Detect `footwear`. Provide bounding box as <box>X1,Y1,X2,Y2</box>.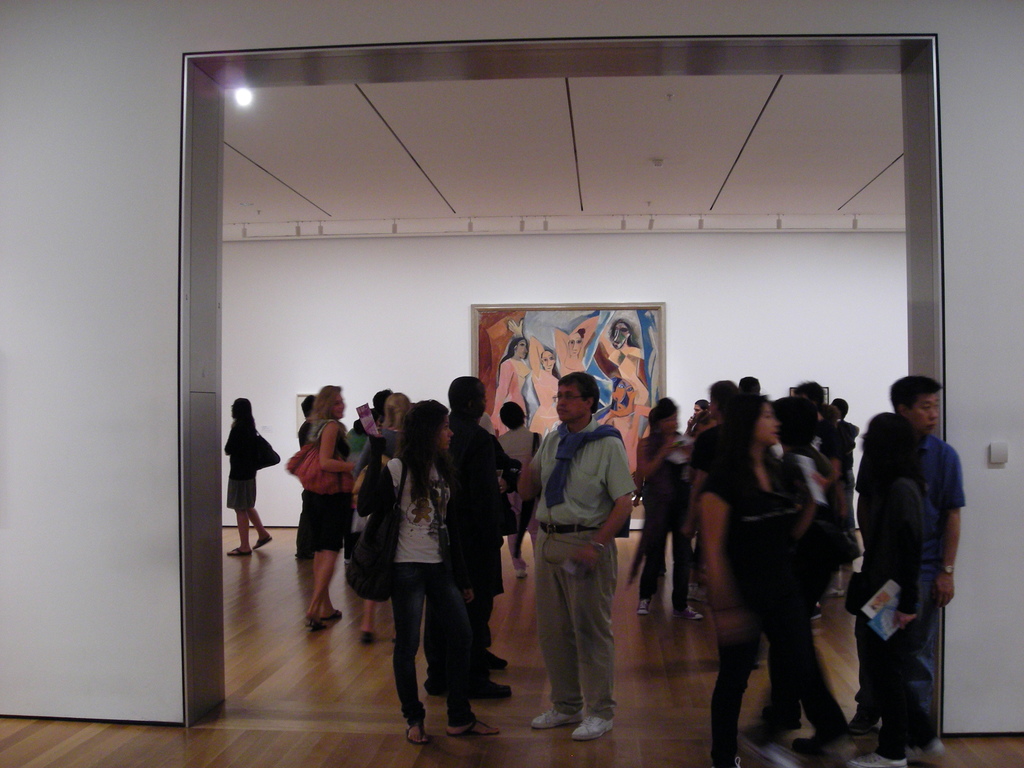
<box>847,701,876,733</box>.
